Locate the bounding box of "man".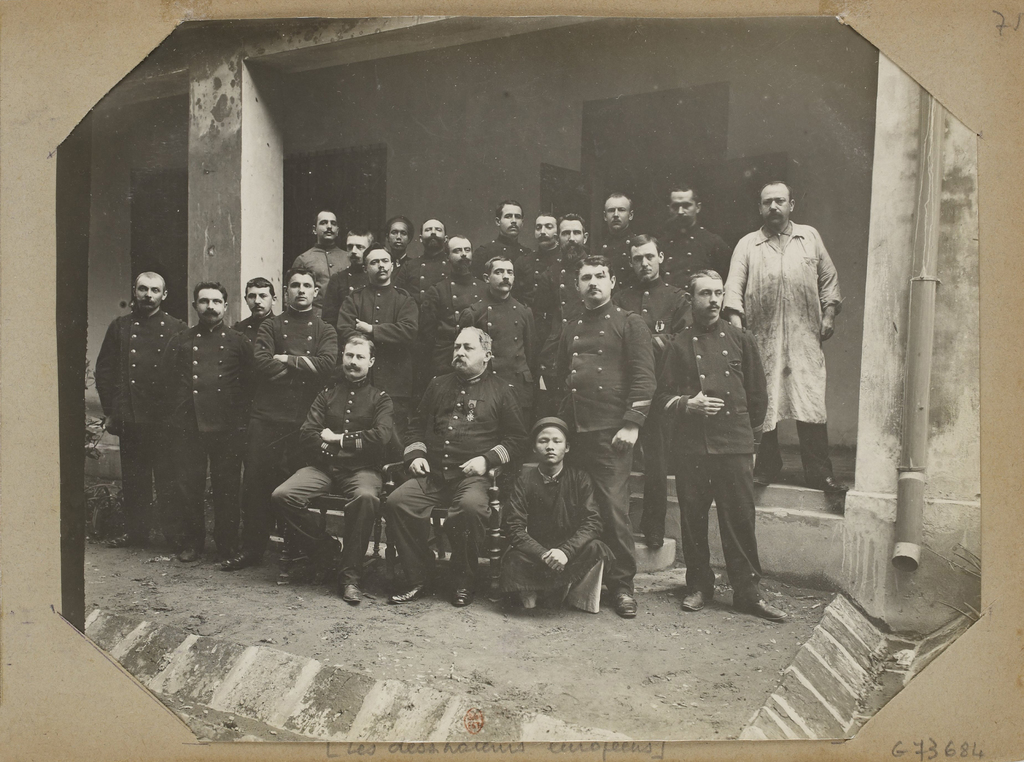
Bounding box: <region>735, 186, 856, 518</region>.
